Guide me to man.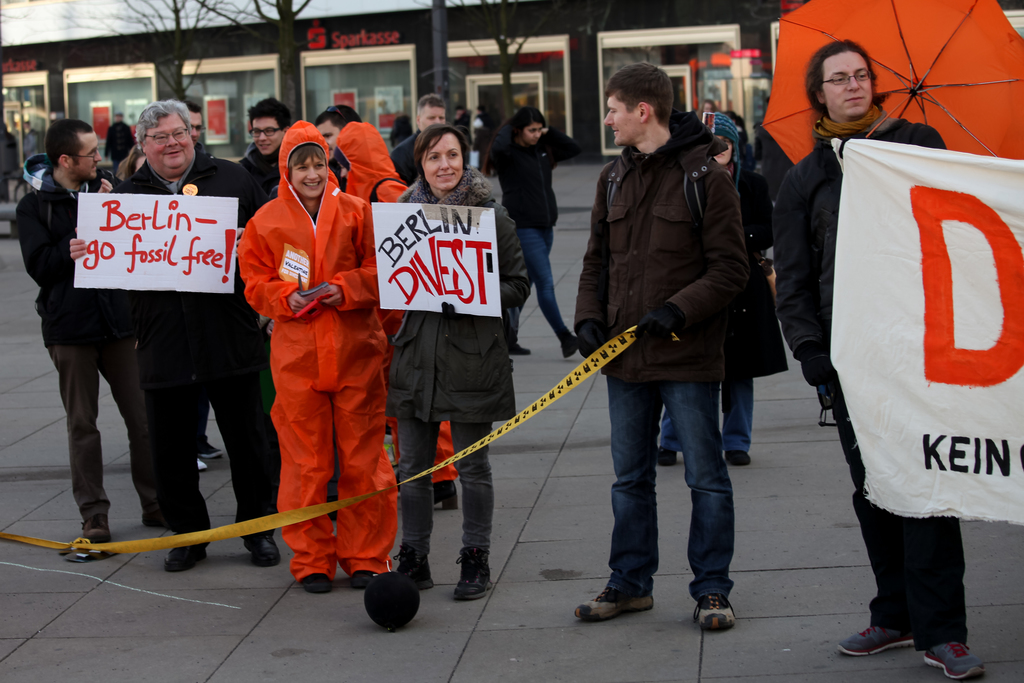
Guidance: Rect(12, 119, 180, 560).
